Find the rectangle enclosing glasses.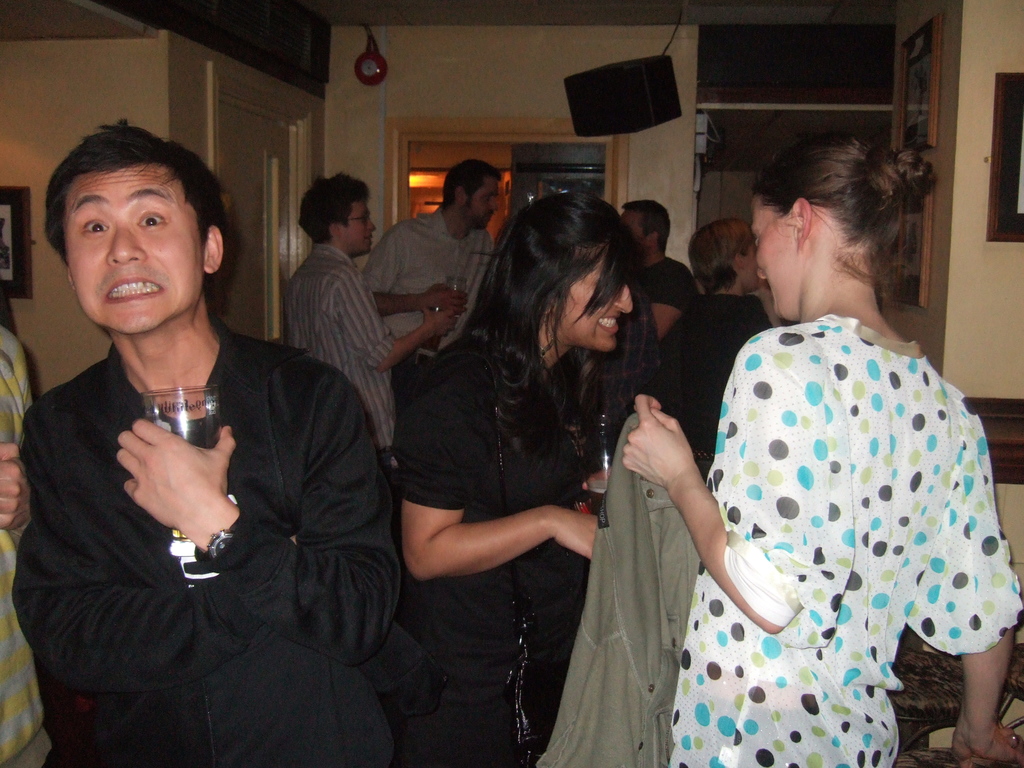
left=344, top=212, right=370, bottom=222.
